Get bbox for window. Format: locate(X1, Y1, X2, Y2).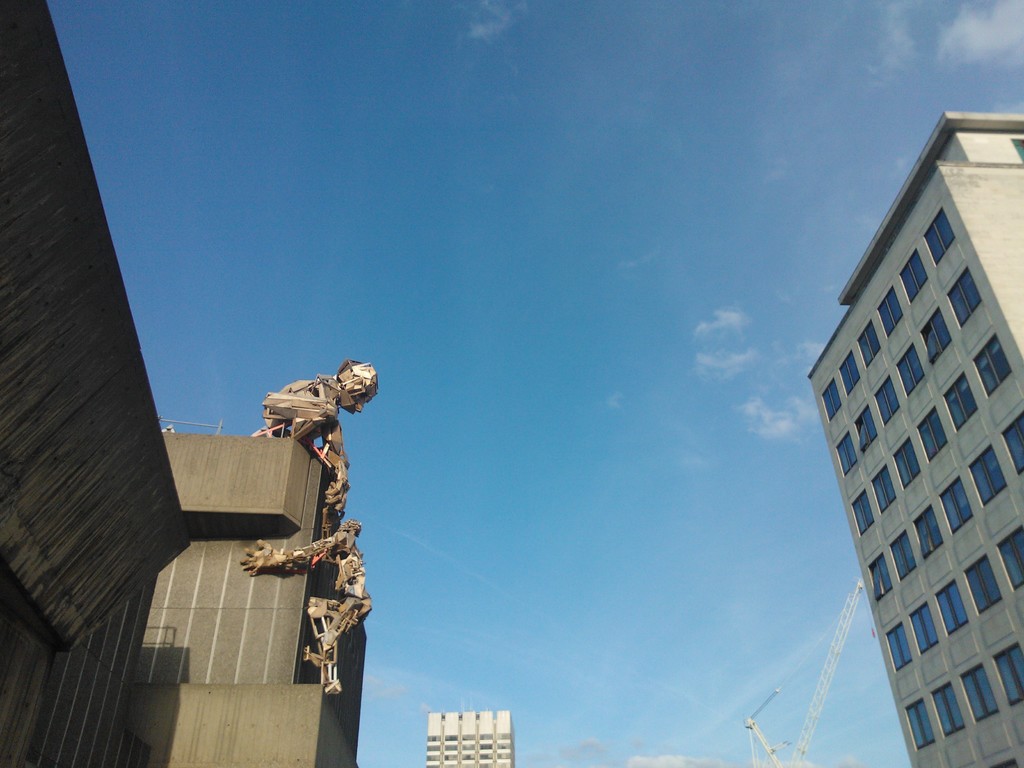
locate(874, 614, 907, 672).
